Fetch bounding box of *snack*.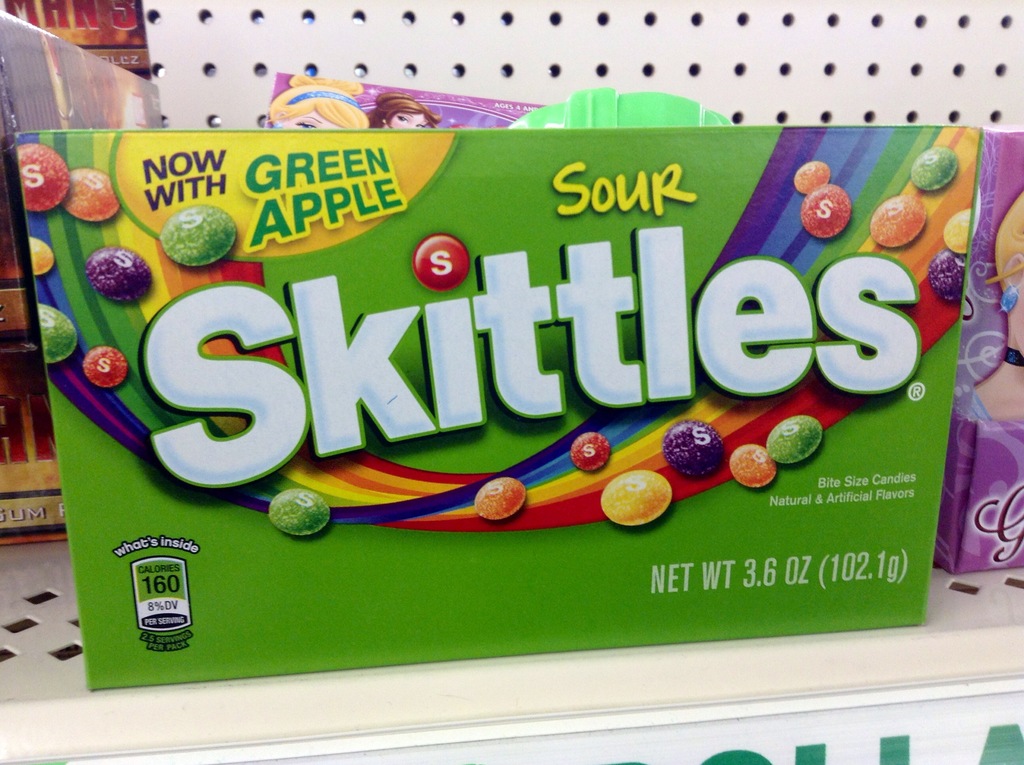
Bbox: BBox(596, 468, 674, 530).
